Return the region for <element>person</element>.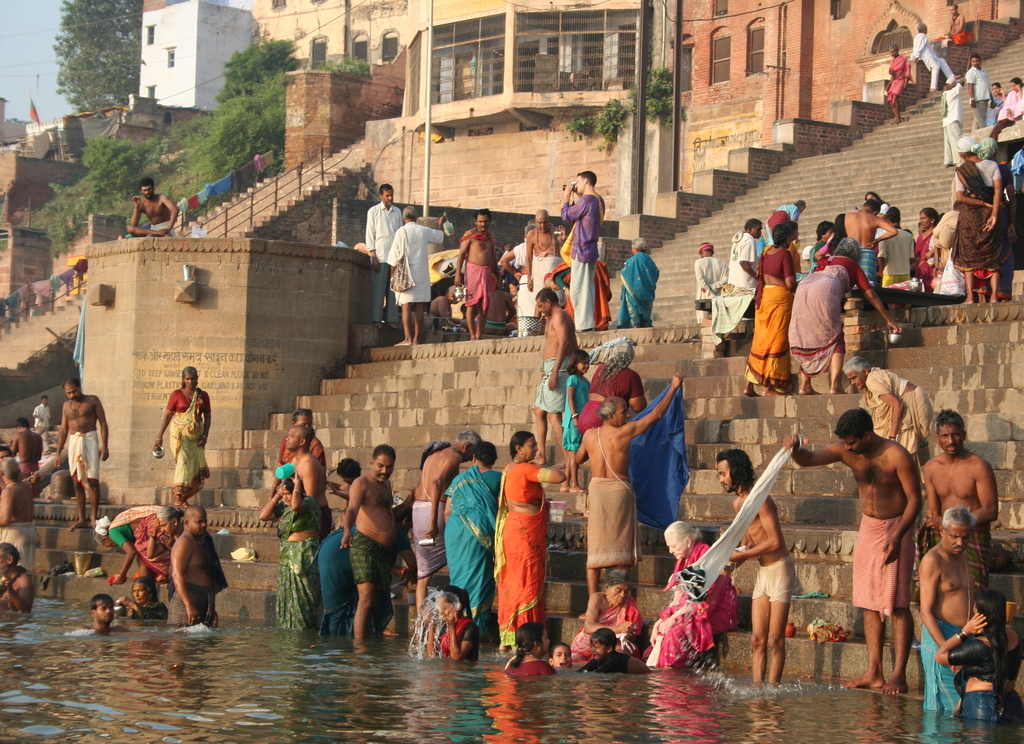
select_region(966, 59, 992, 129).
